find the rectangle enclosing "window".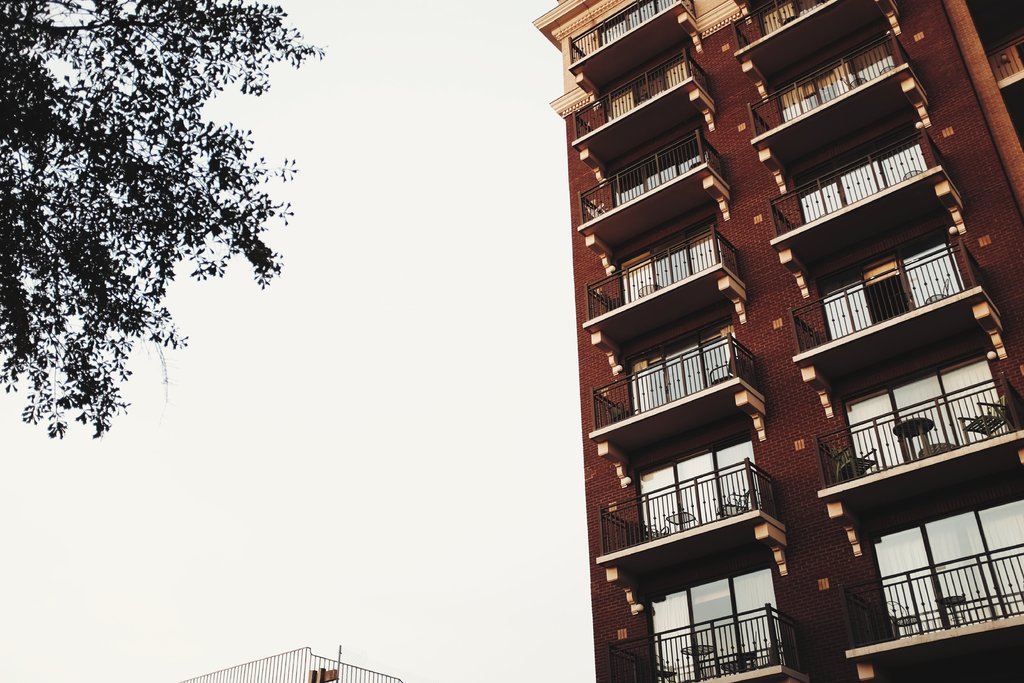
{"left": 870, "top": 467, "right": 1023, "bottom": 641}.
